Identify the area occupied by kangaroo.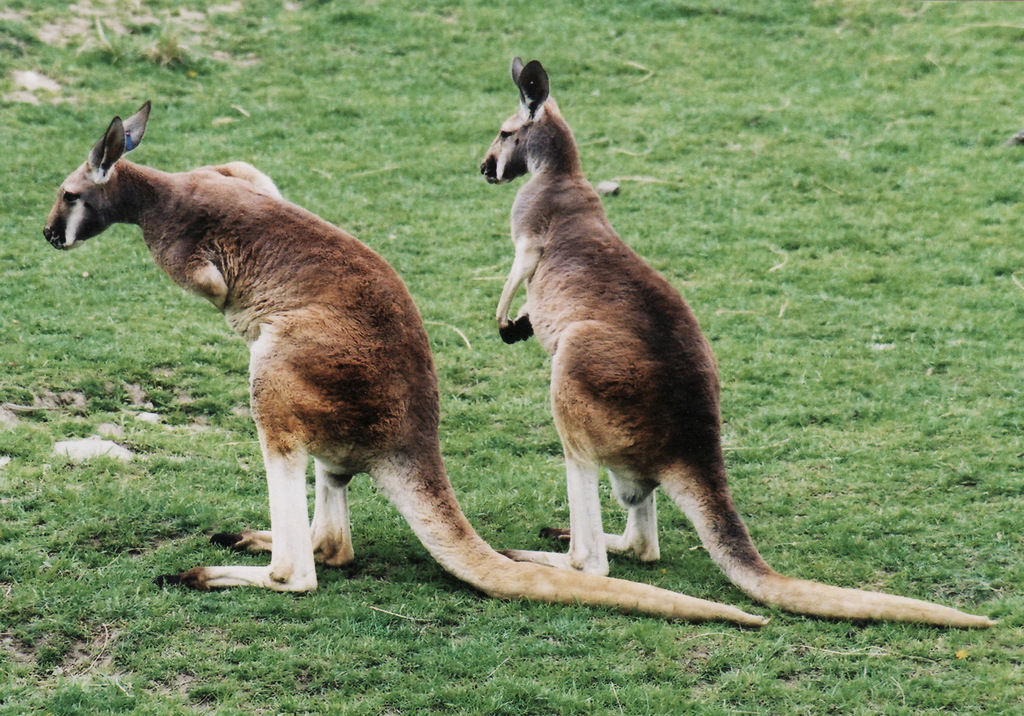
Area: x1=471, y1=51, x2=995, y2=631.
